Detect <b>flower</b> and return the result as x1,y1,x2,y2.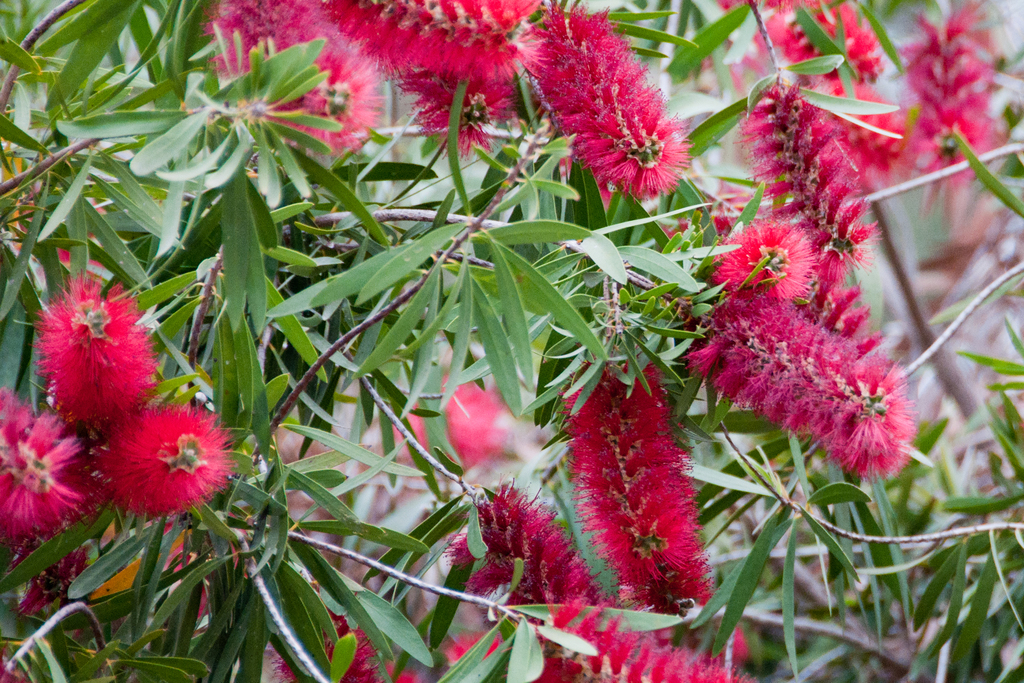
0,390,111,541.
